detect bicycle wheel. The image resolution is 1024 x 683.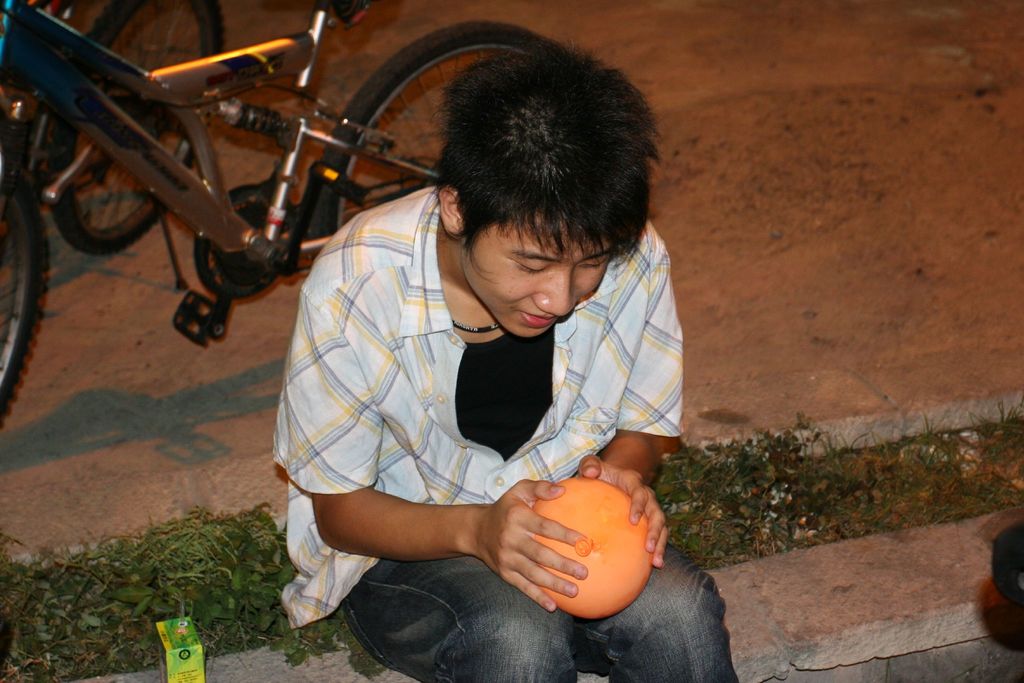
bbox=(42, 0, 225, 253).
